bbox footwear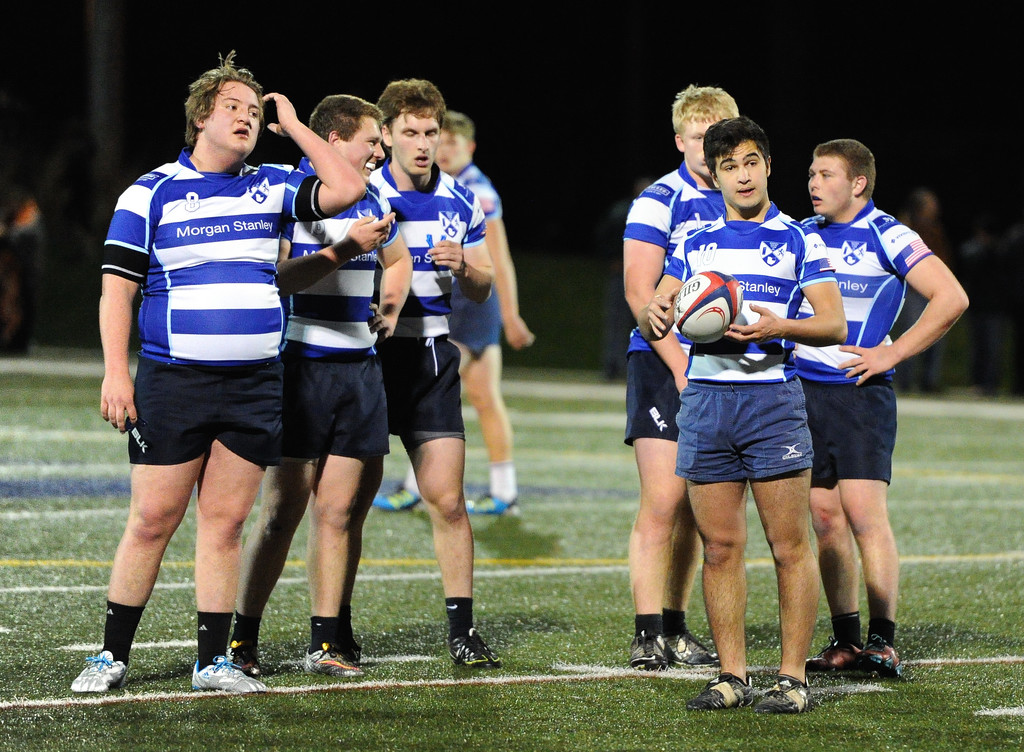
x1=634, y1=638, x2=666, y2=672
